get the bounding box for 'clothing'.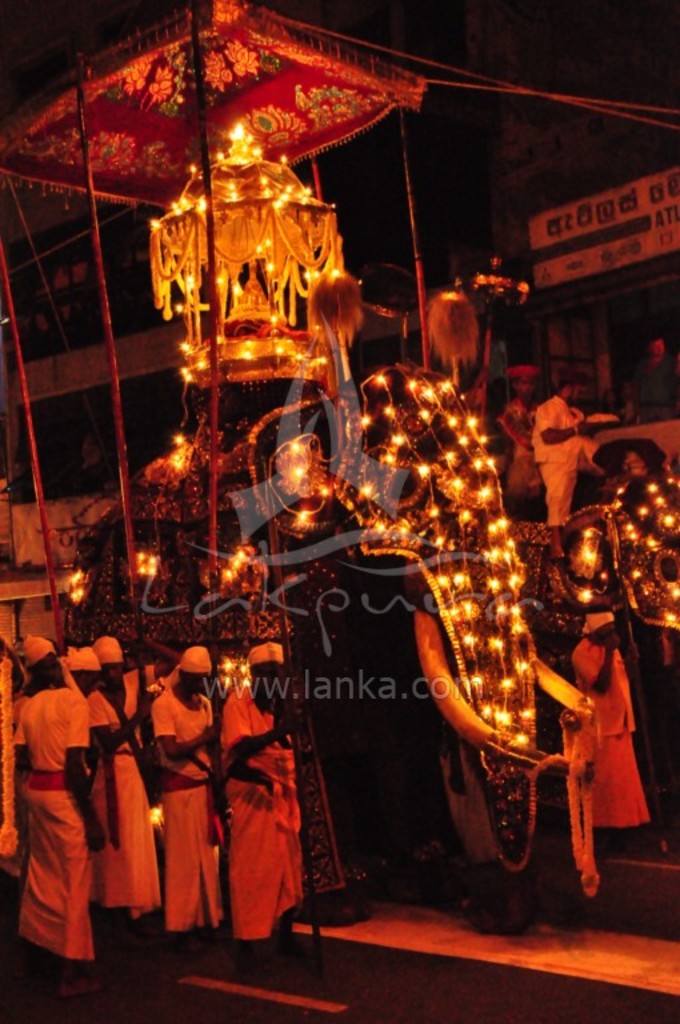
locate(21, 679, 95, 955).
